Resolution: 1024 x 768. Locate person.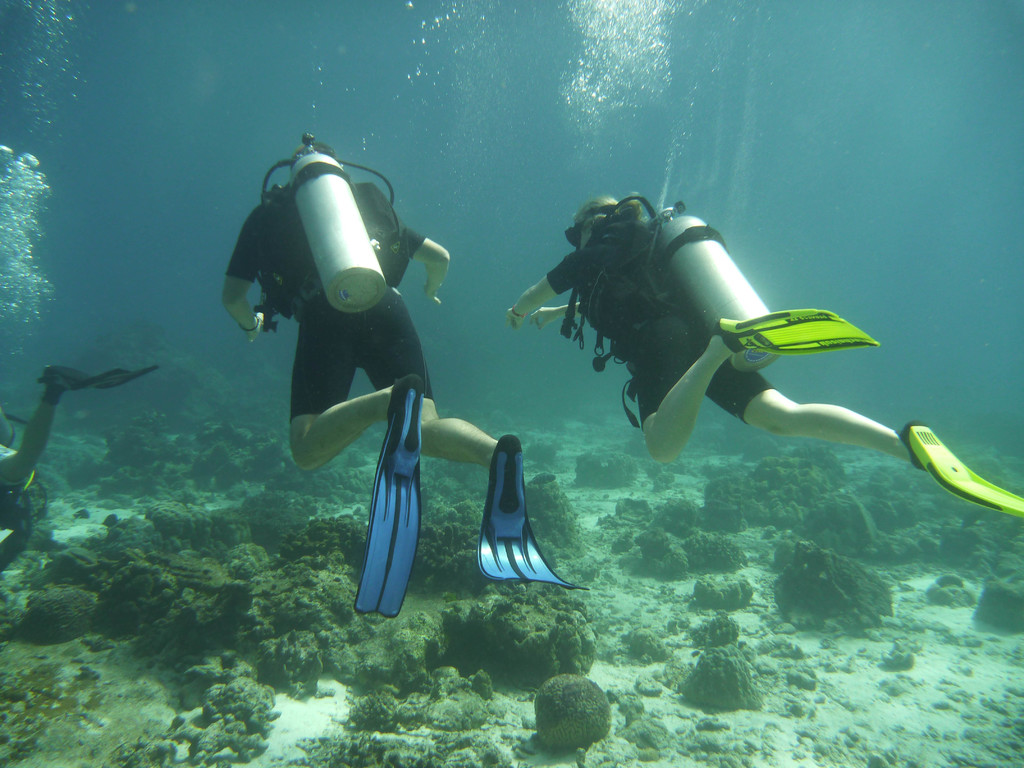
(0, 362, 158, 583).
